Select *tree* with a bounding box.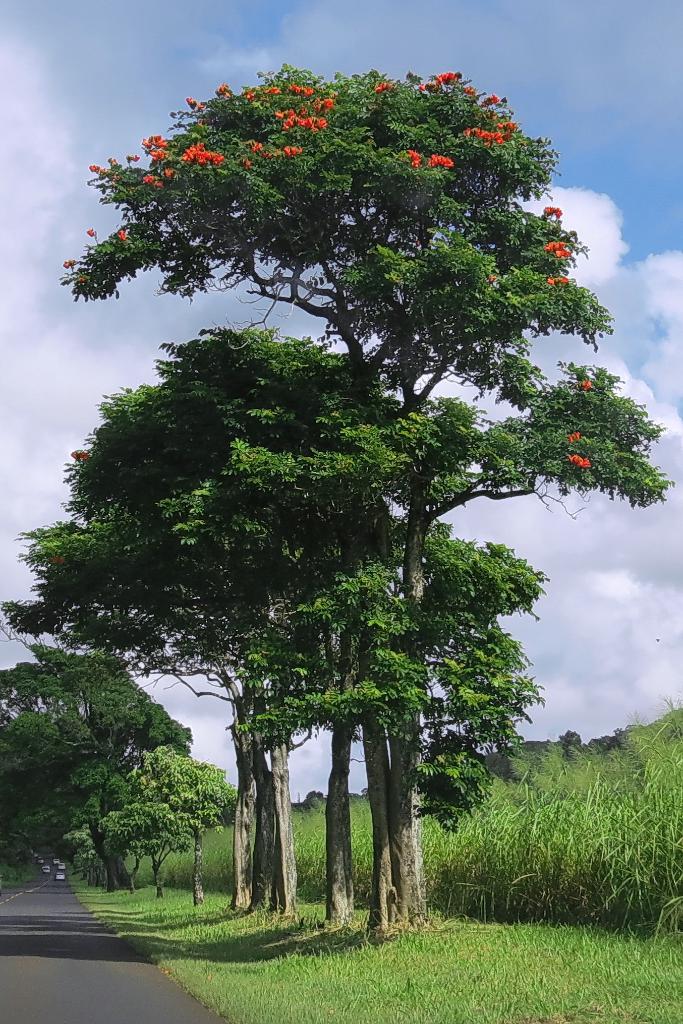
62/804/211/902.
